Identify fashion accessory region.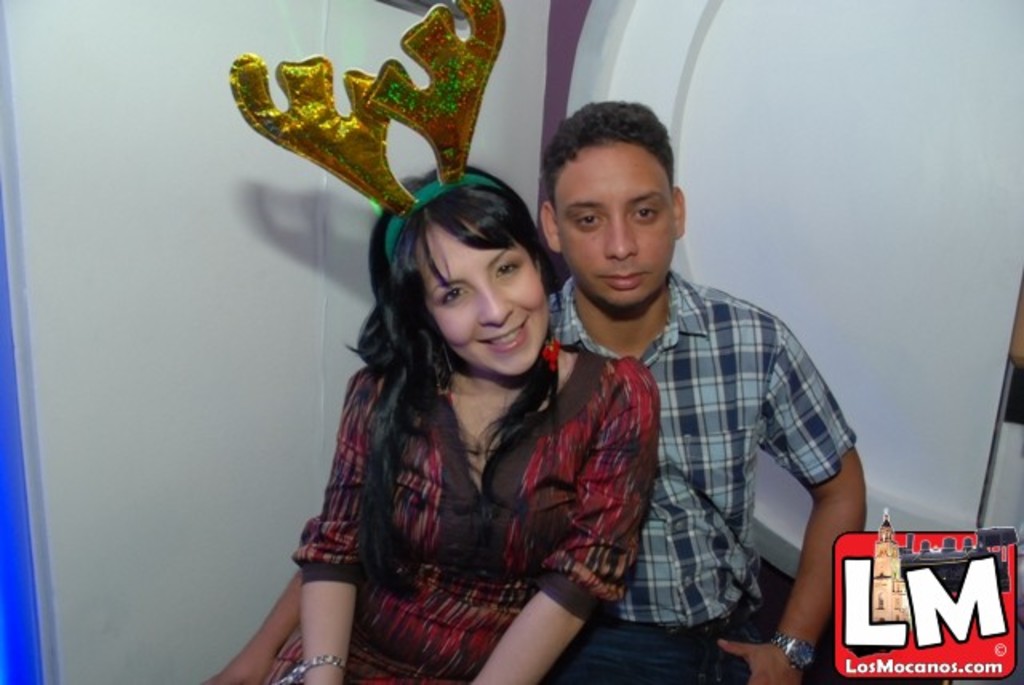
Region: [278, 651, 349, 683].
